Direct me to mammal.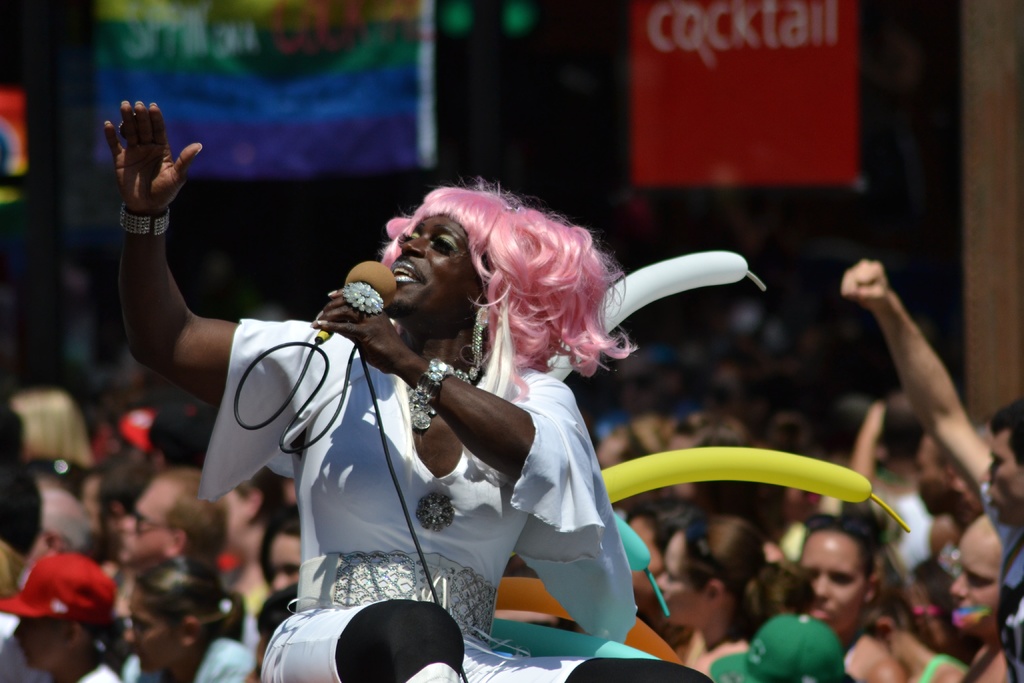
Direction: [x1=103, y1=96, x2=708, y2=682].
